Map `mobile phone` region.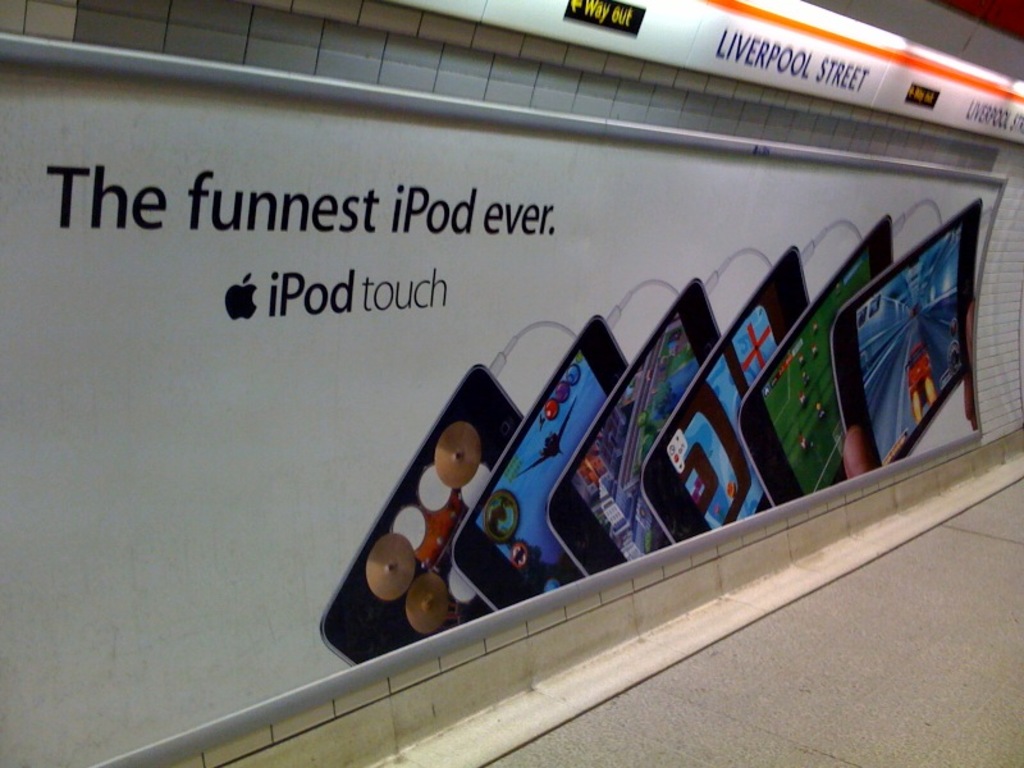
Mapped to Rect(829, 198, 982, 471).
